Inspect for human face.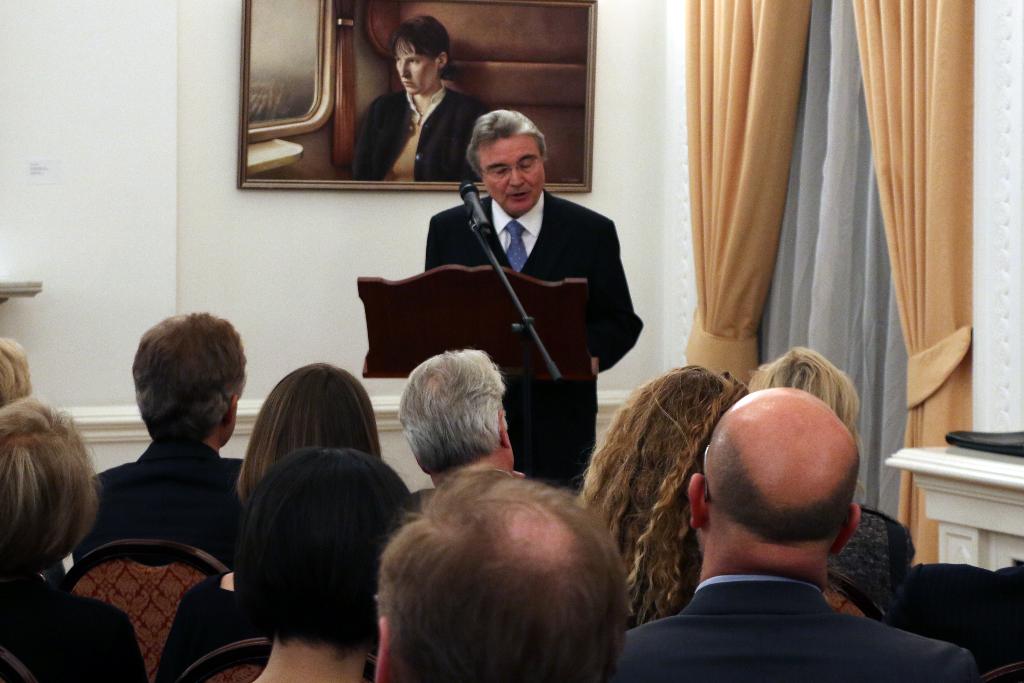
Inspection: BBox(396, 40, 435, 95).
